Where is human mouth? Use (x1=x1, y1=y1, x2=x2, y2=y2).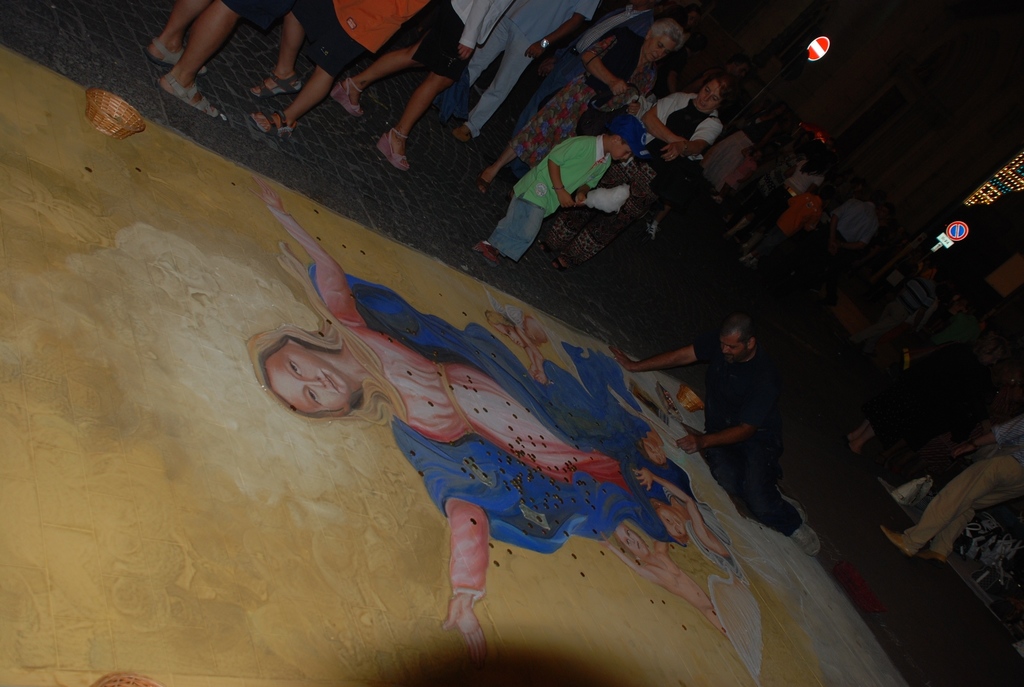
(x1=696, y1=102, x2=707, y2=107).
